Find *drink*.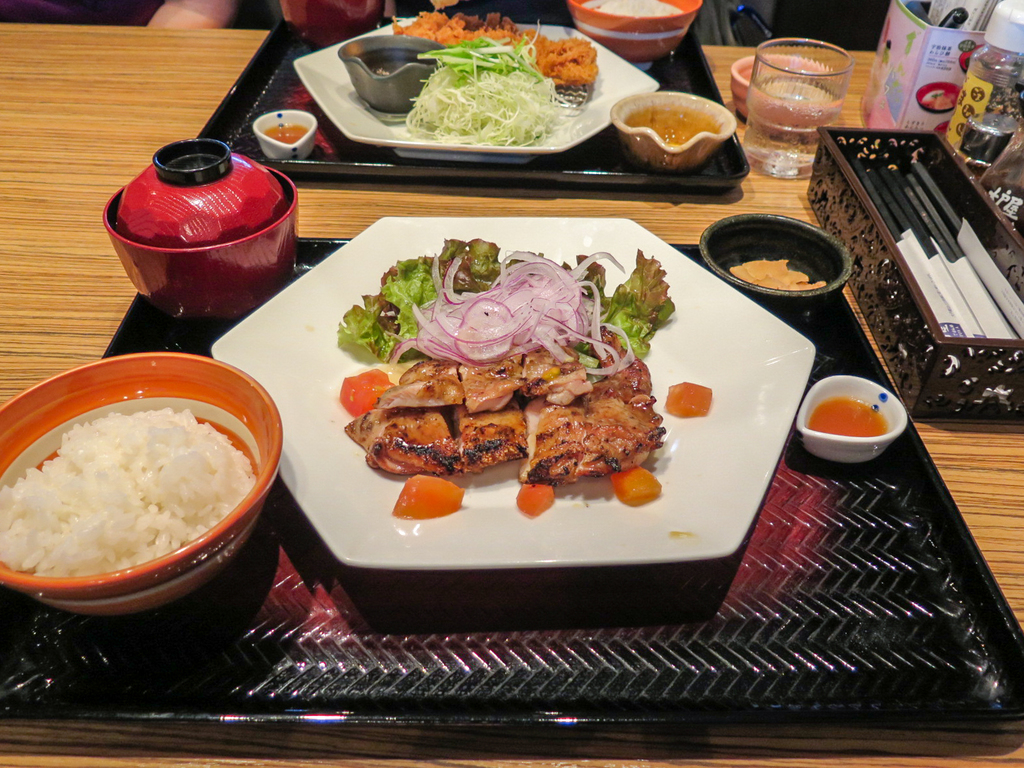
l=742, t=86, r=842, b=175.
